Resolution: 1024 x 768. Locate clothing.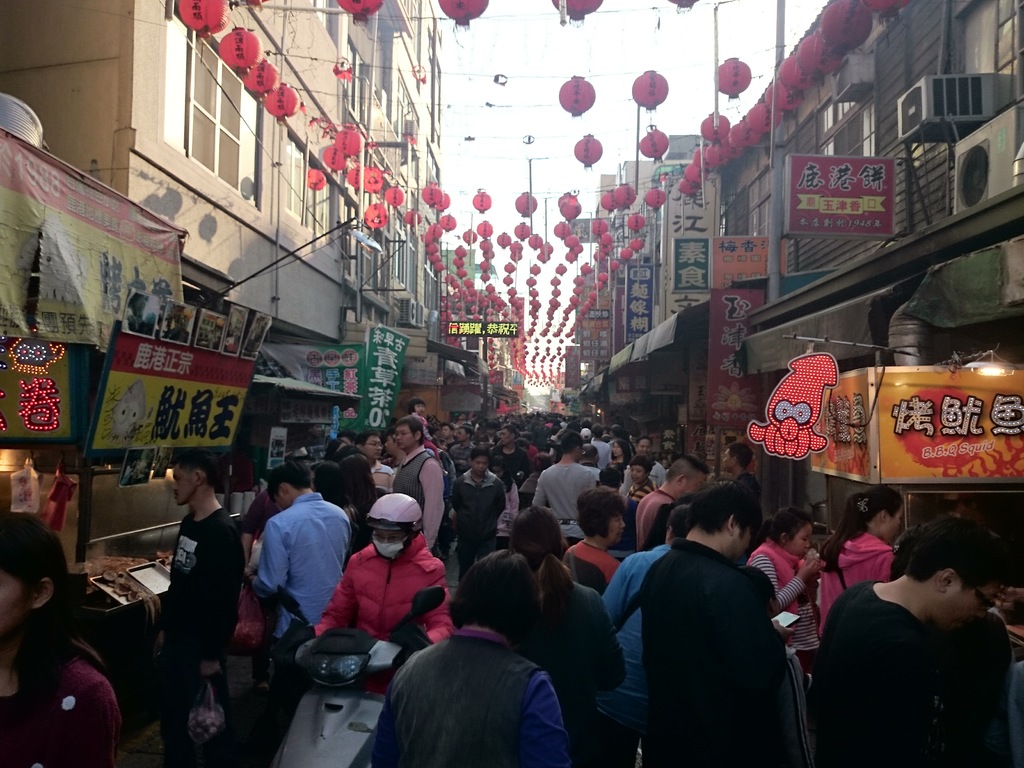
Rect(565, 541, 631, 596).
